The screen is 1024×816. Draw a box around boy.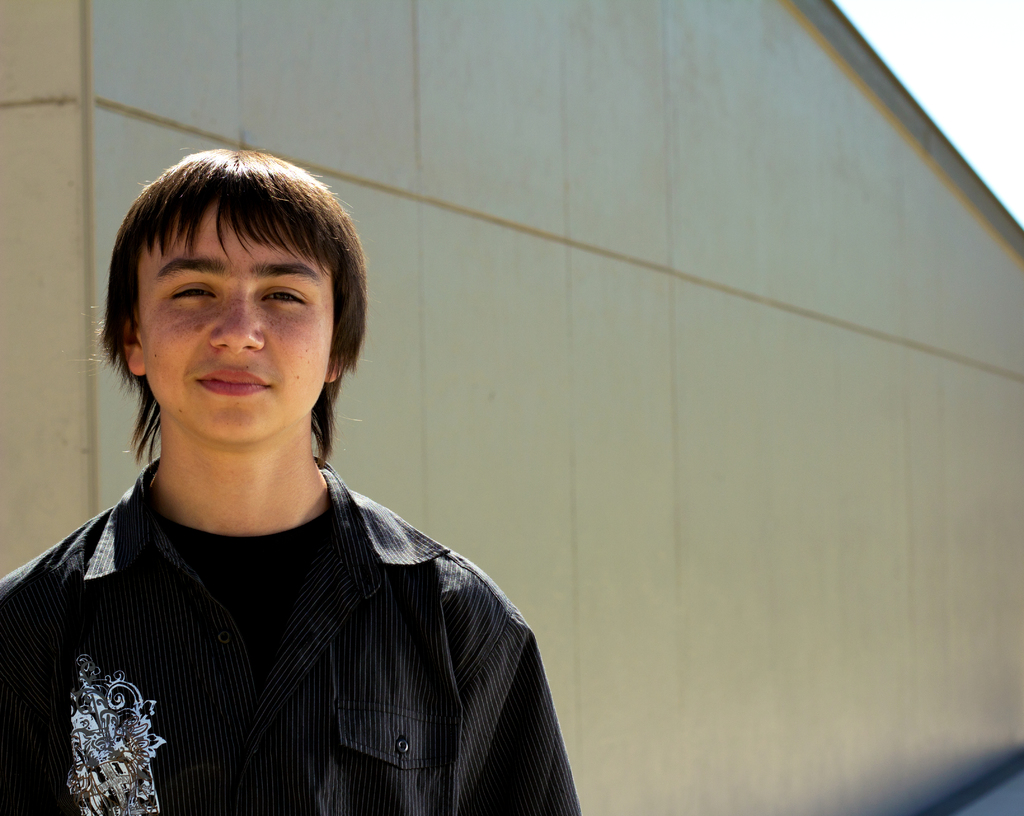
(left=45, top=141, right=532, bottom=807).
